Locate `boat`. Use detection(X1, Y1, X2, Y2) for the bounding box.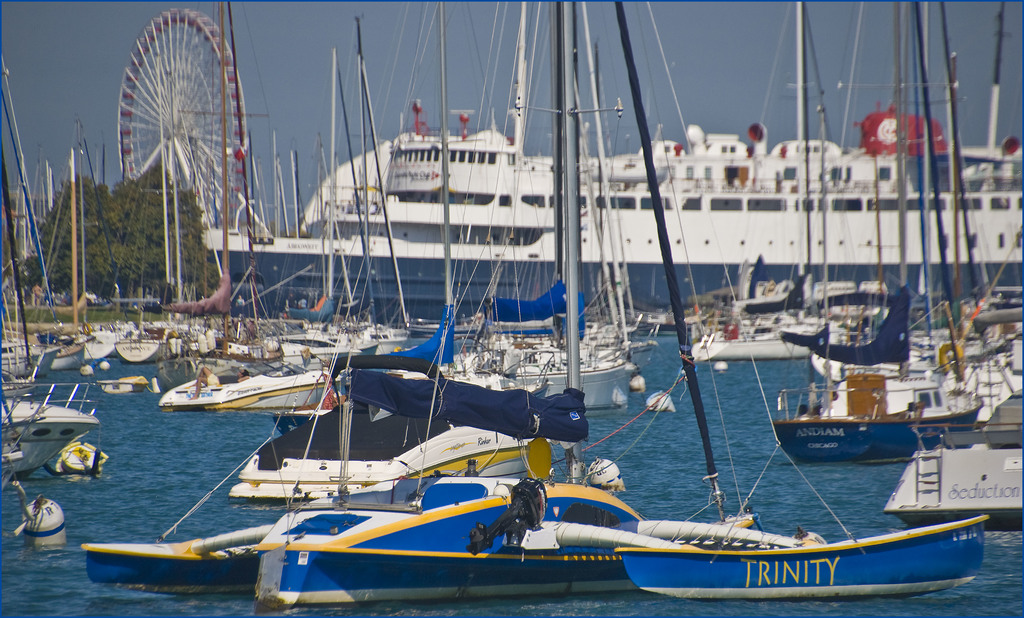
detection(0, 47, 52, 405).
